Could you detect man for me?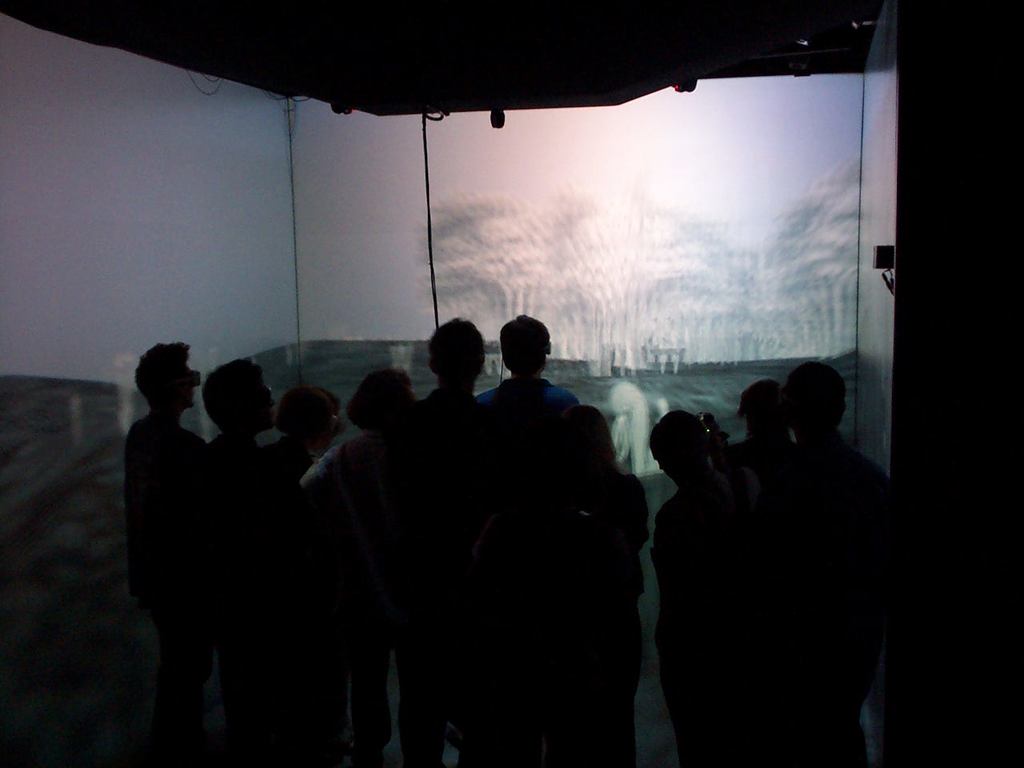
Detection result: {"x1": 110, "y1": 335, "x2": 216, "y2": 767}.
